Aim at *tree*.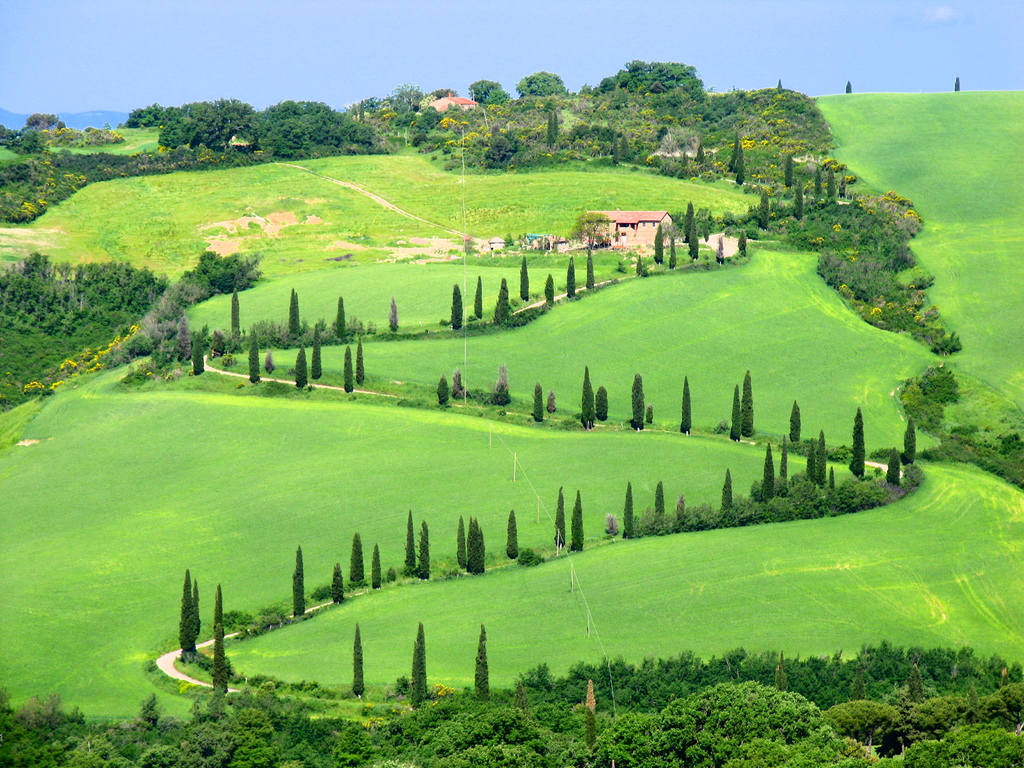
Aimed at Rect(506, 513, 517, 558).
